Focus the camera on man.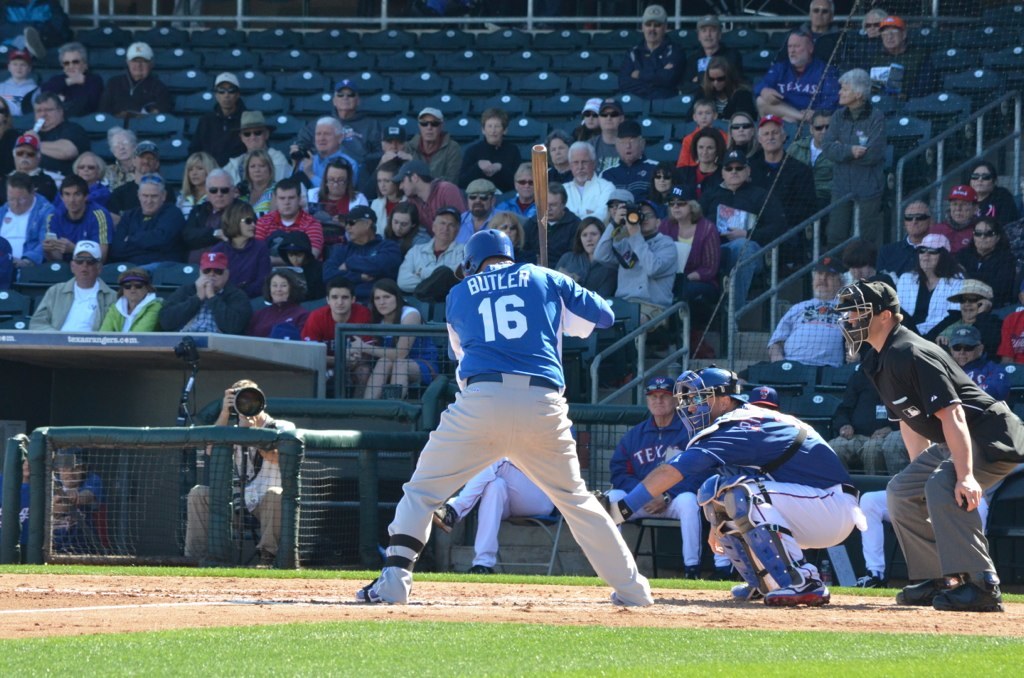
Focus region: bbox=[321, 204, 399, 297].
